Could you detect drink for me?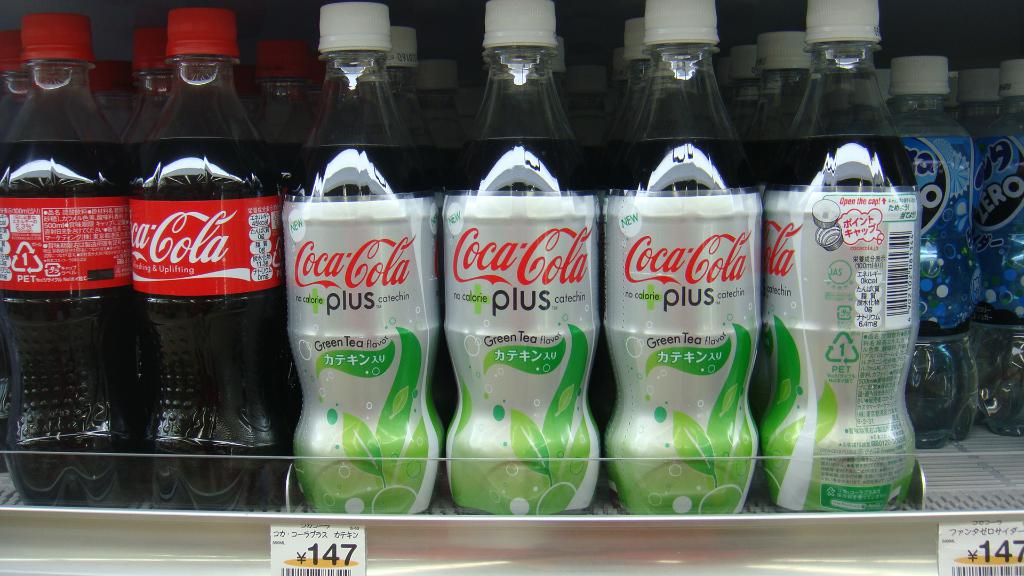
Detection result: pyautogui.locateOnScreen(120, 131, 285, 519).
